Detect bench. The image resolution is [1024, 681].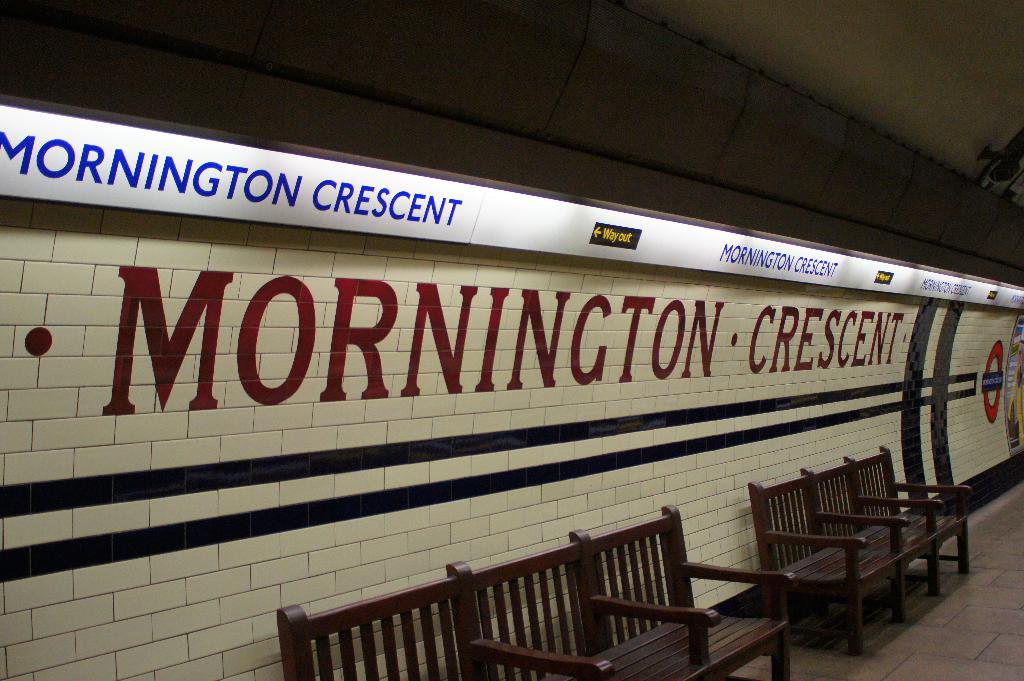
274:501:797:680.
